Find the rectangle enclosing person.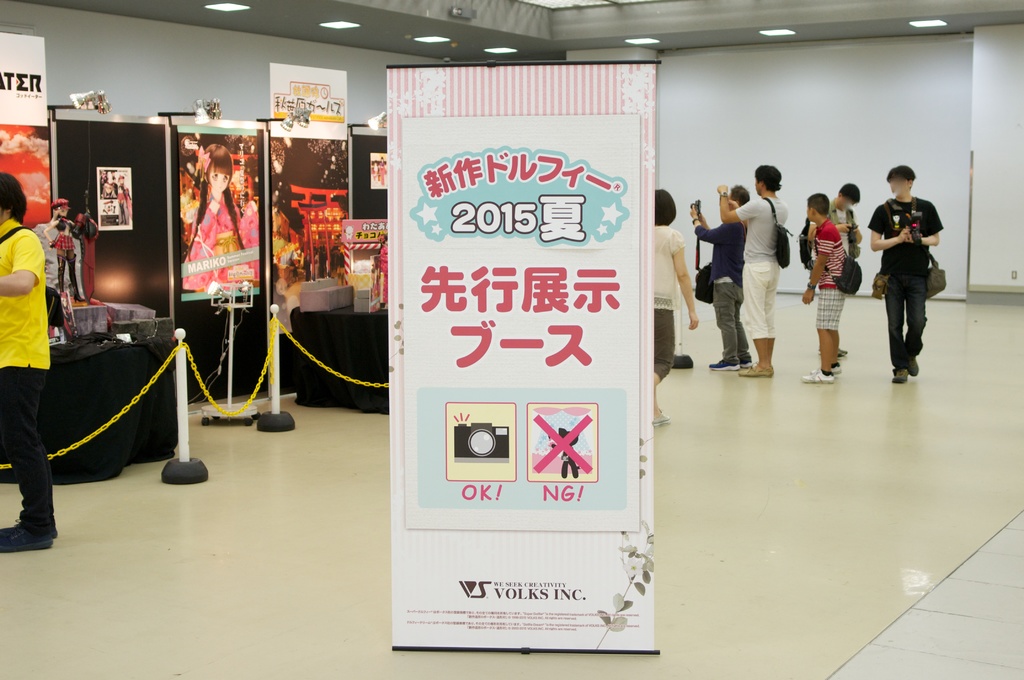
detection(715, 159, 790, 376).
